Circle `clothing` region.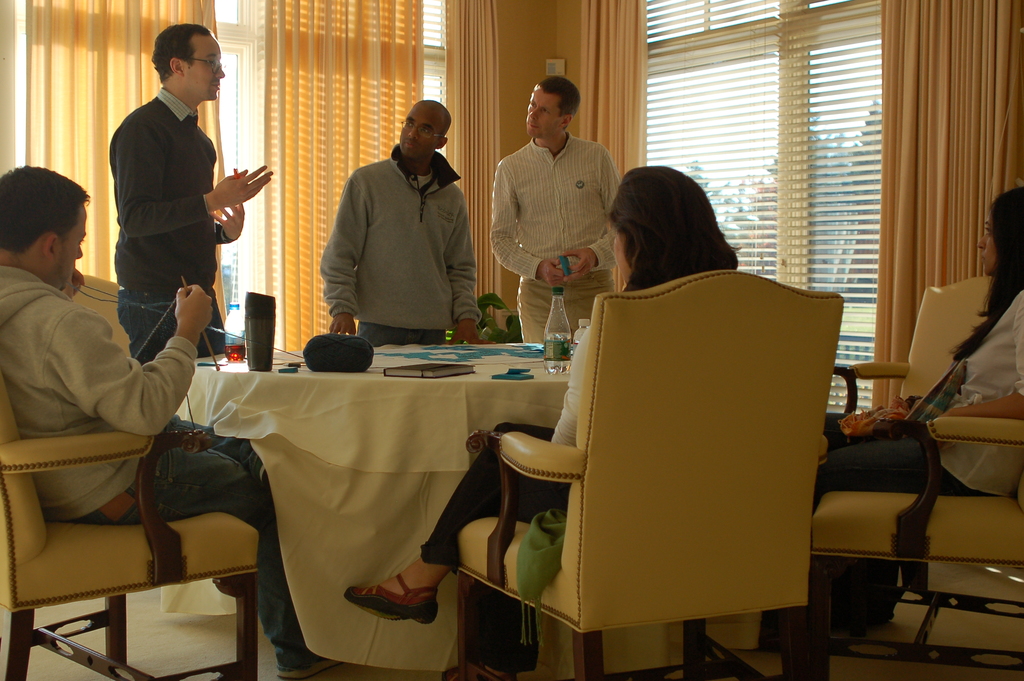
Region: pyautogui.locateOnScreen(0, 256, 317, 671).
